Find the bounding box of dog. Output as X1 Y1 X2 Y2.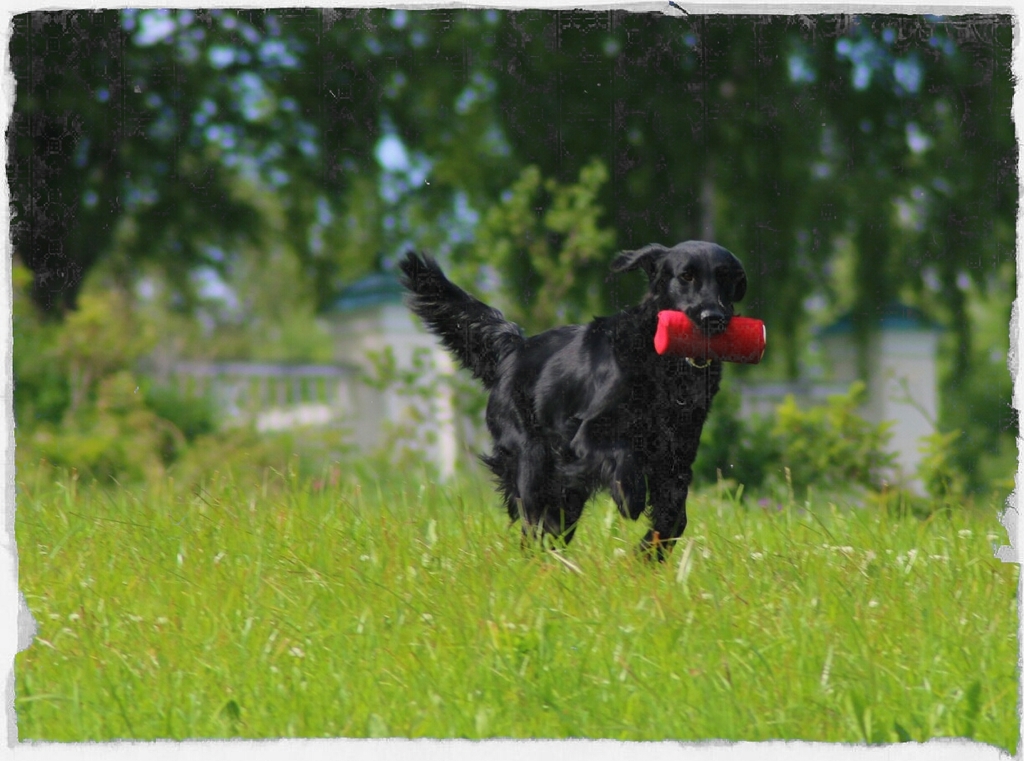
392 237 747 567.
